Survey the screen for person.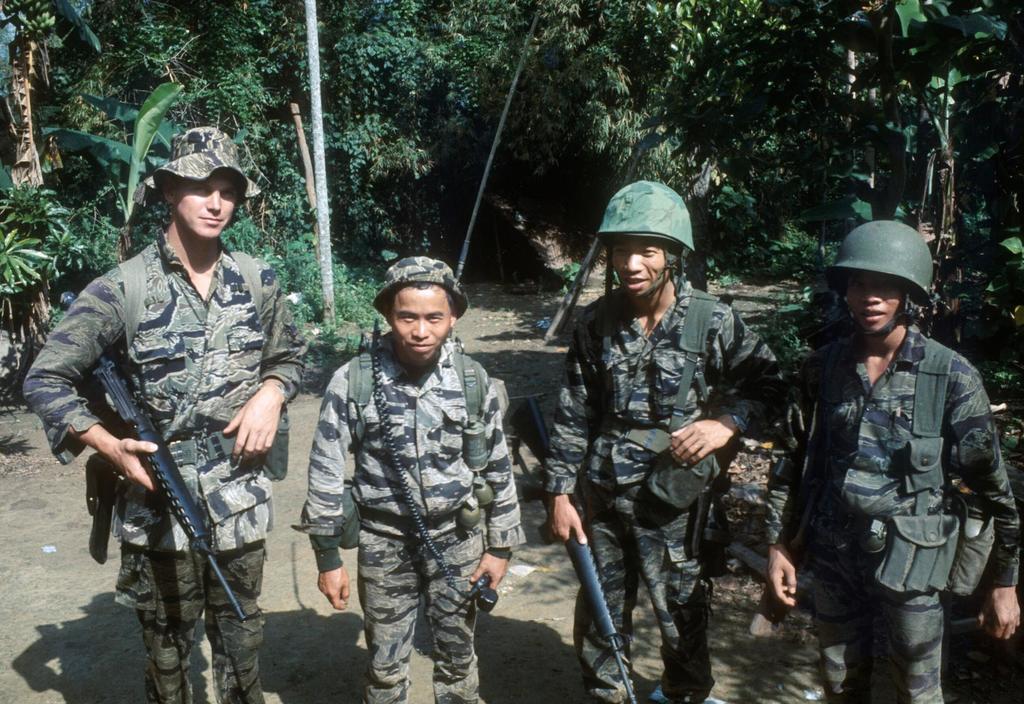
Survey found: crop(538, 182, 787, 703).
